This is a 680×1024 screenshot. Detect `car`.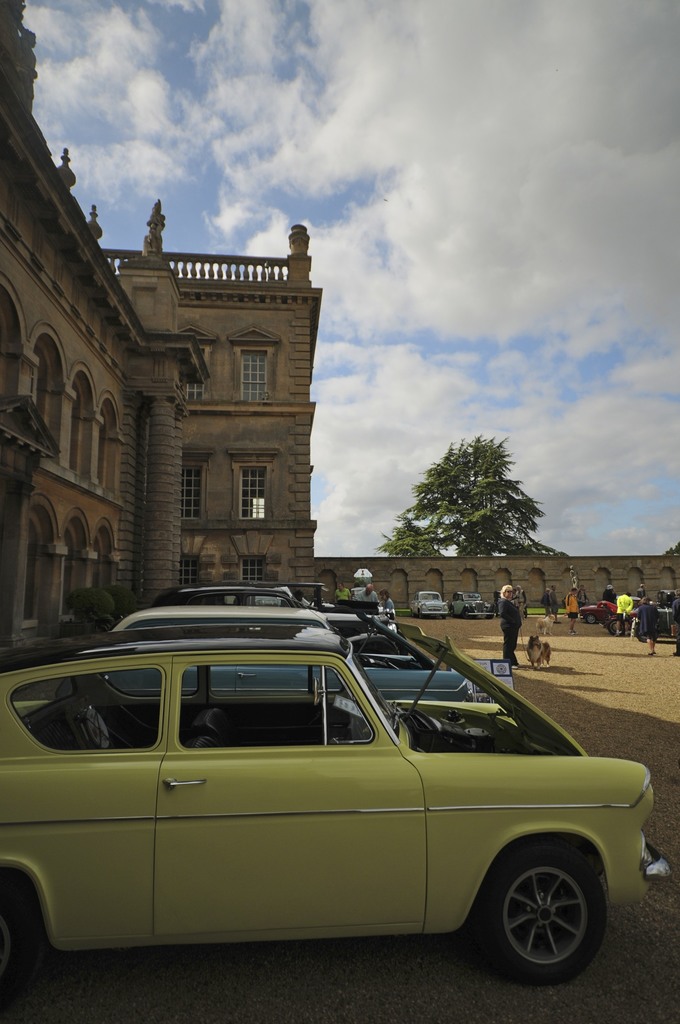
crop(172, 584, 300, 605).
